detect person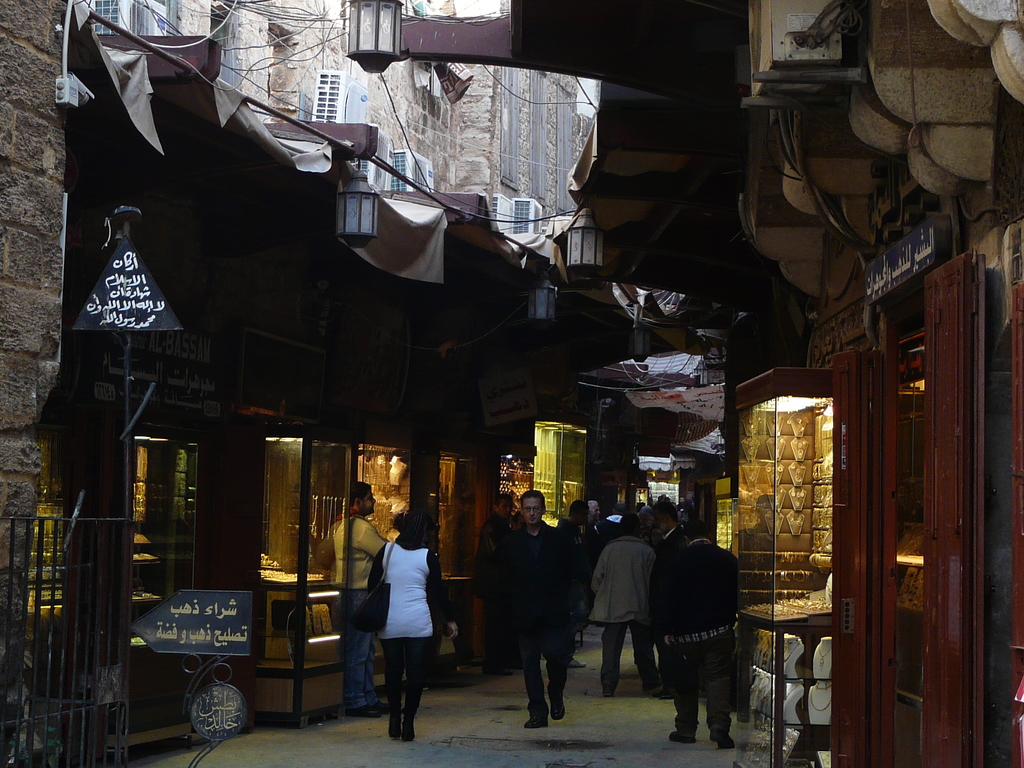
<region>479, 486, 581, 728</region>
